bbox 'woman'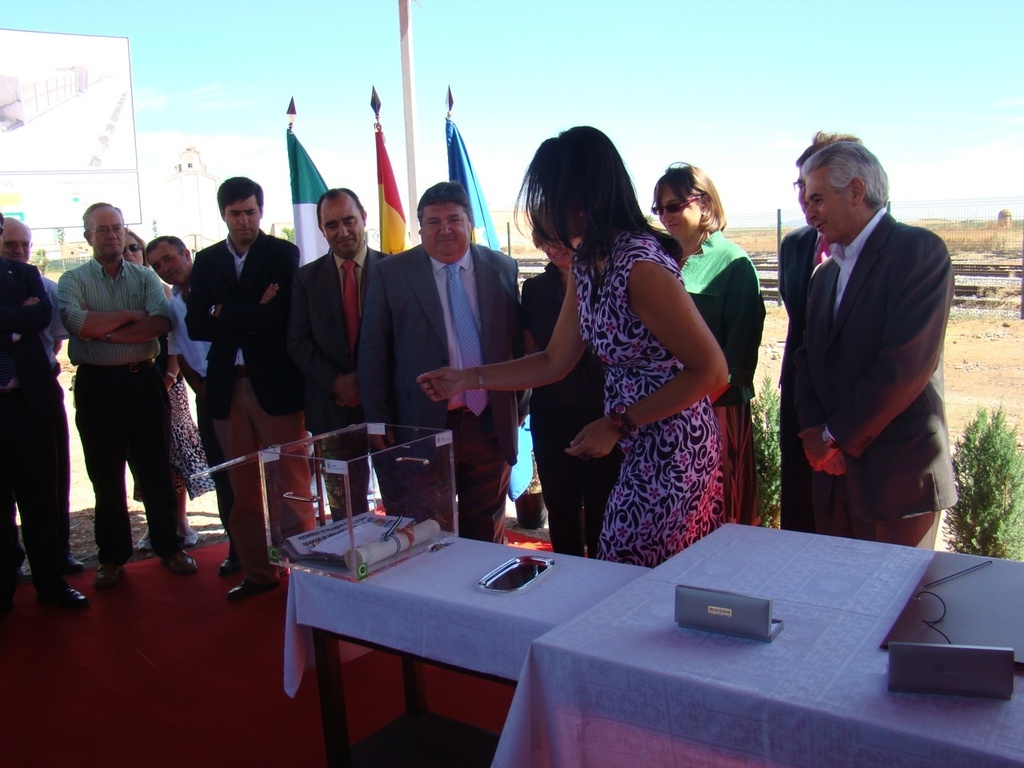
514:207:610:559
